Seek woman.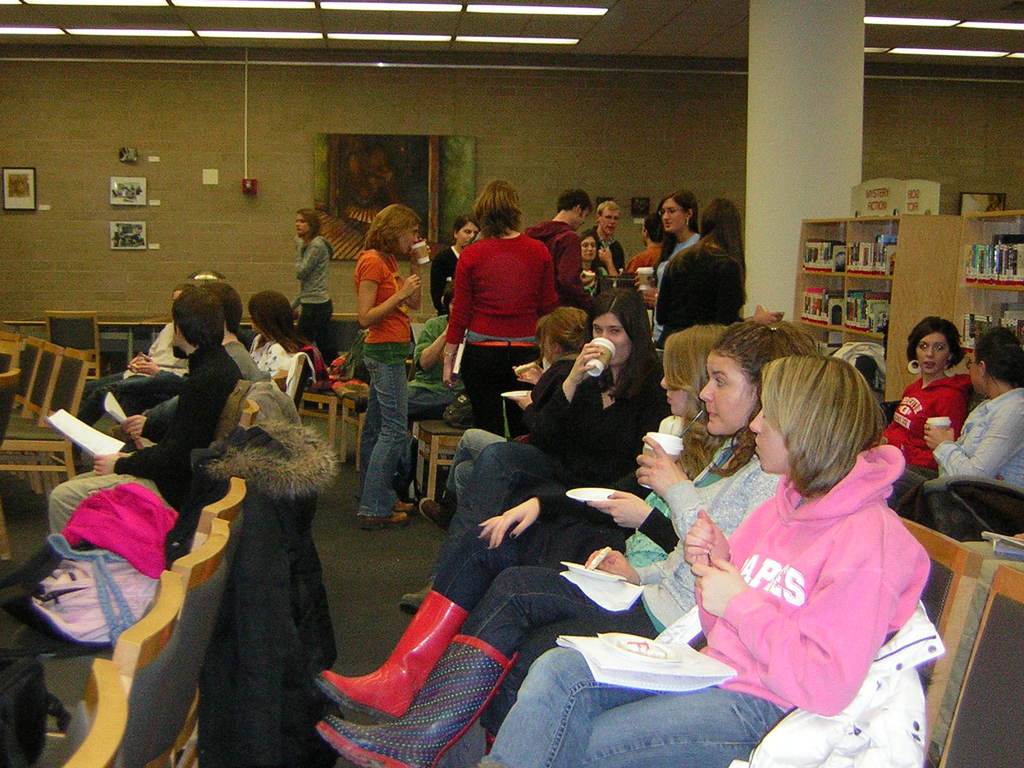
640/191/700/340.
